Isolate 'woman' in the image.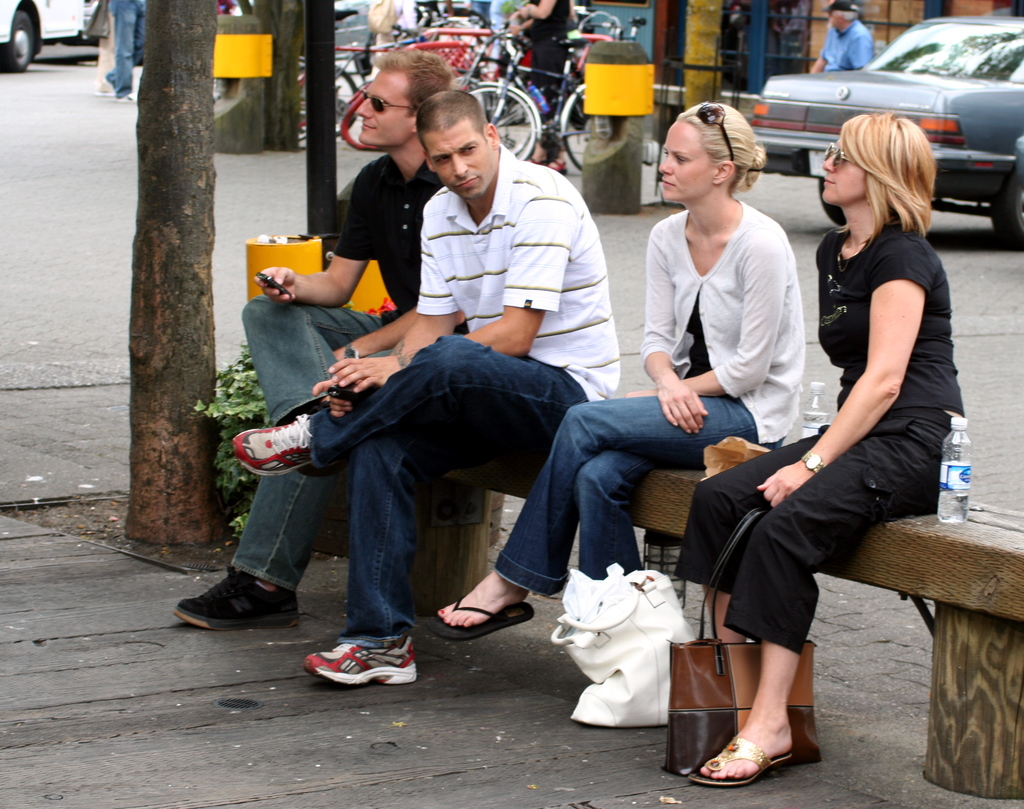
Isolated region: [517, 0, 575, 115].
